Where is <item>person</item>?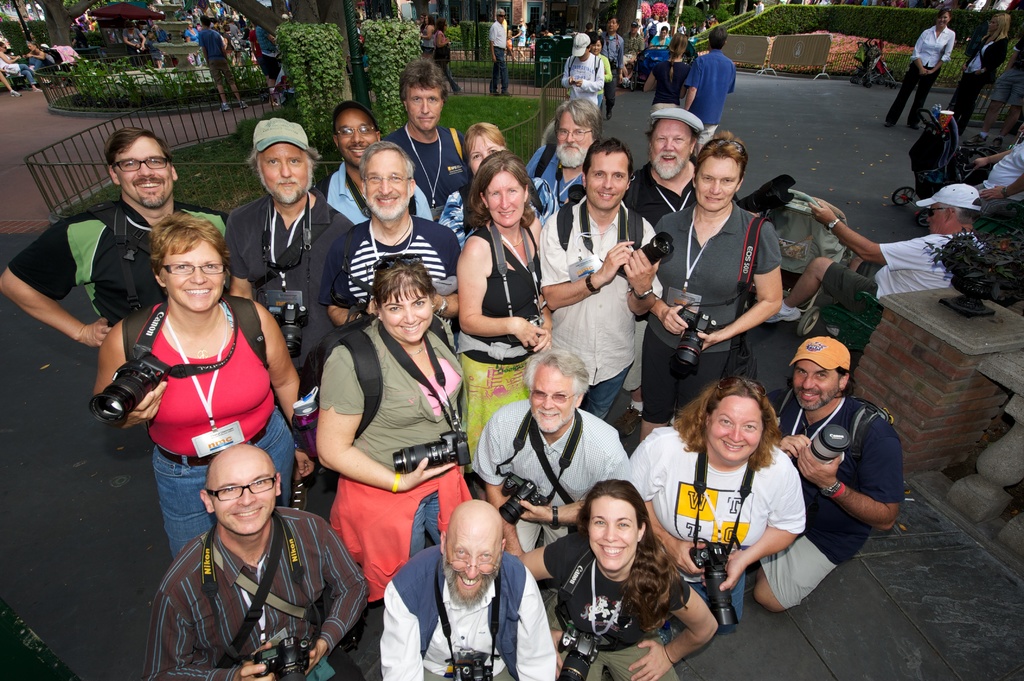
rect(884, 10, 955, 131).
